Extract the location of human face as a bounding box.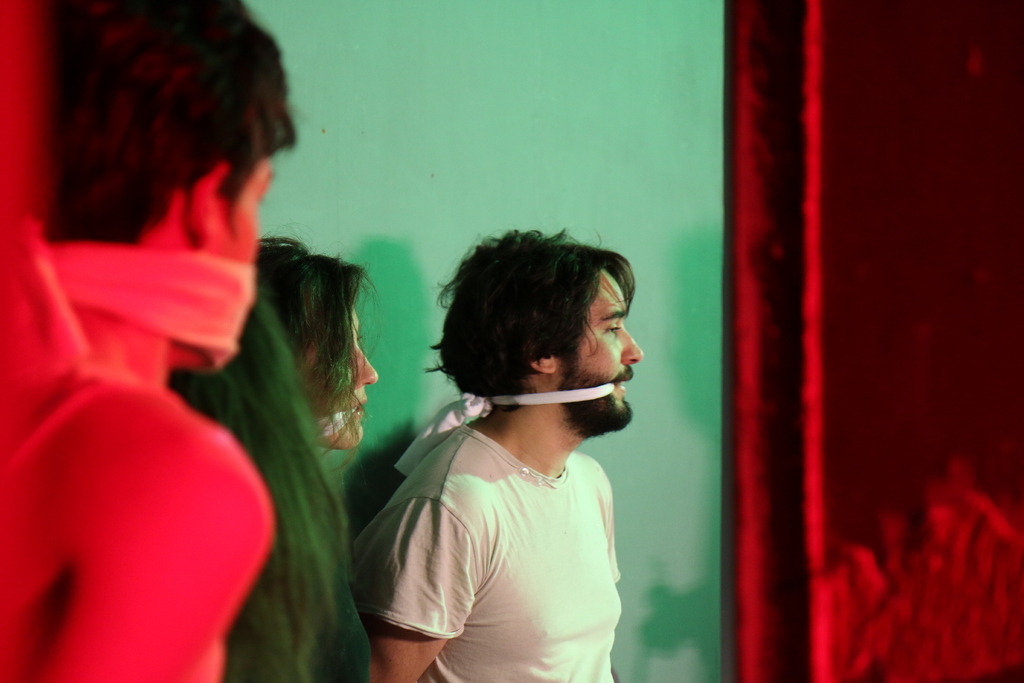
304:298:372:438.
